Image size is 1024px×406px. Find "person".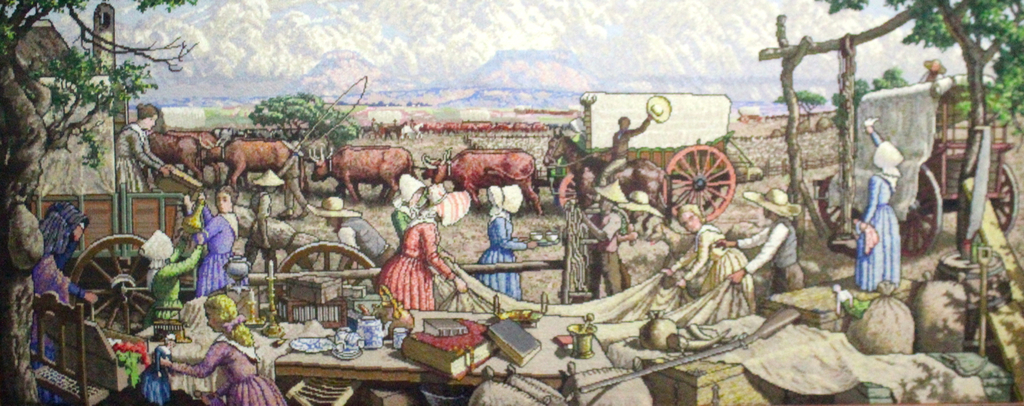
710, 187, 802, 291.
